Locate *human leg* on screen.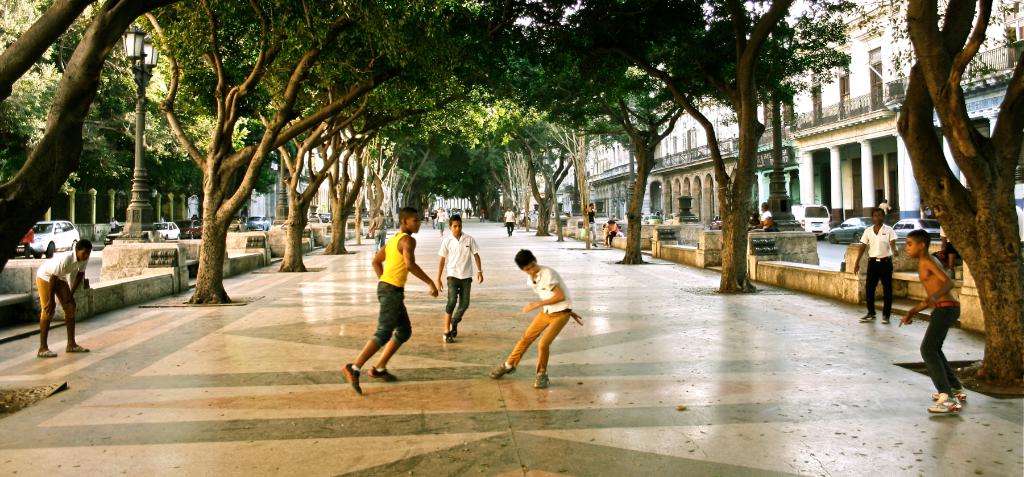
On screen at <region>936, 305, 968, 396</region>.
